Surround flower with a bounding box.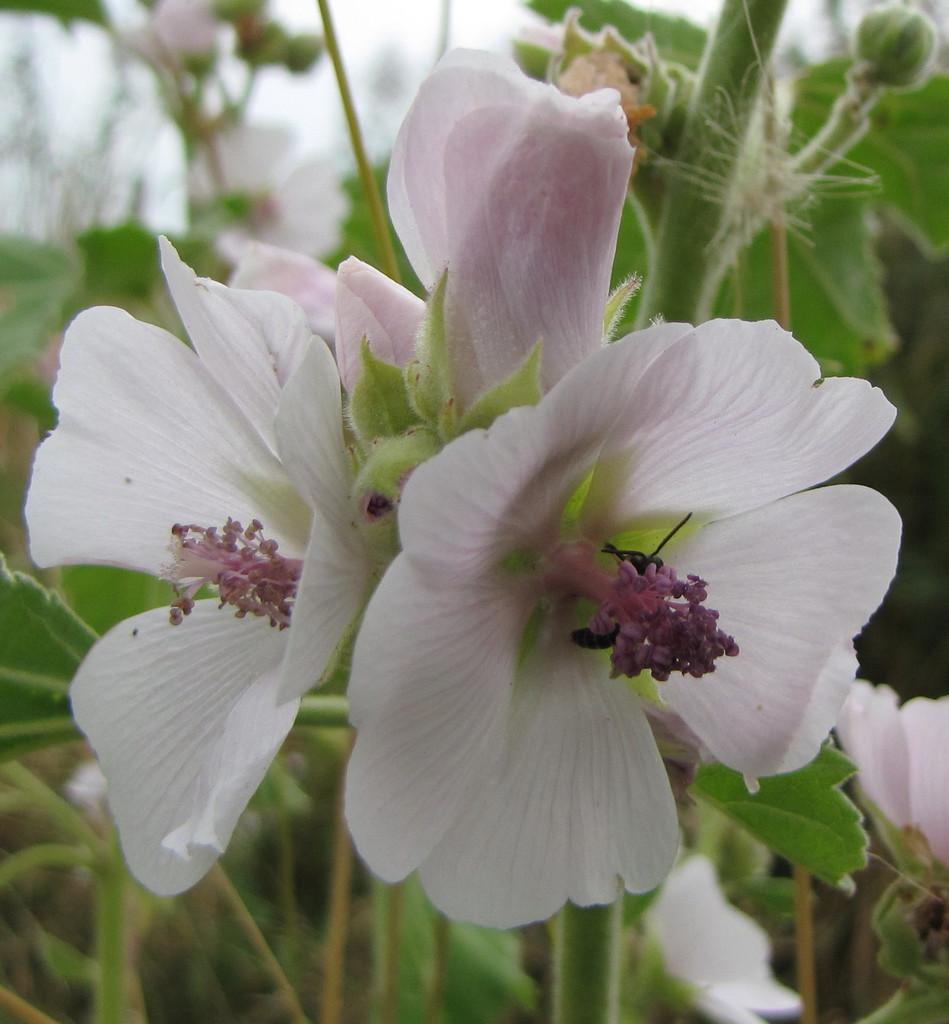
329/45/641/421.
